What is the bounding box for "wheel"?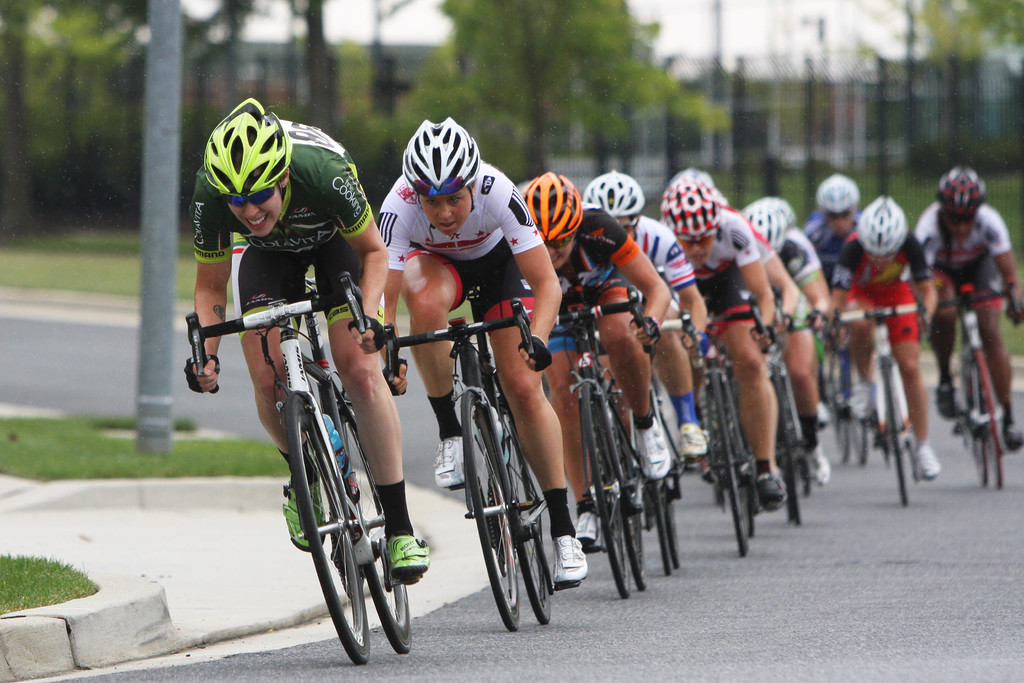
(x1=959, y1=374, x2=991, y2=485).
